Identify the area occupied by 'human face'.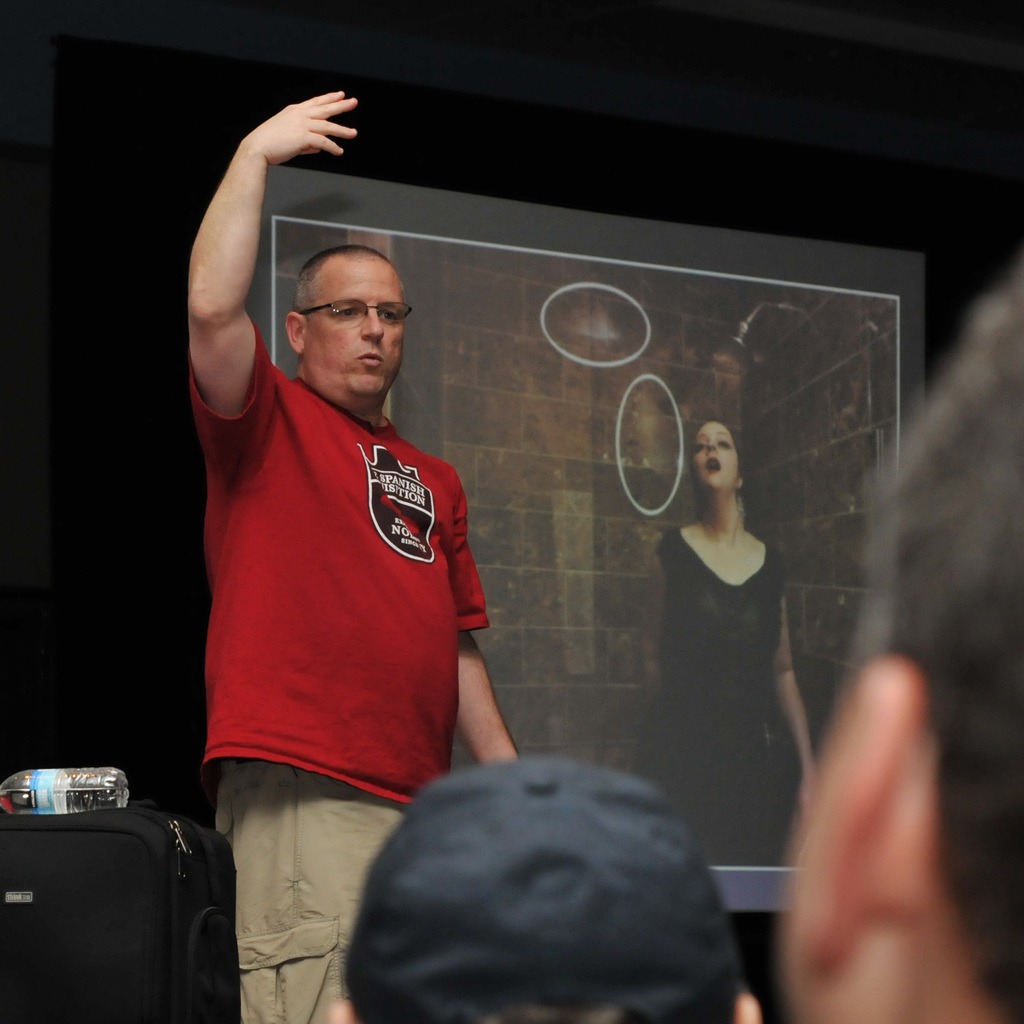
Area: region(303, 261, 410, 397).
